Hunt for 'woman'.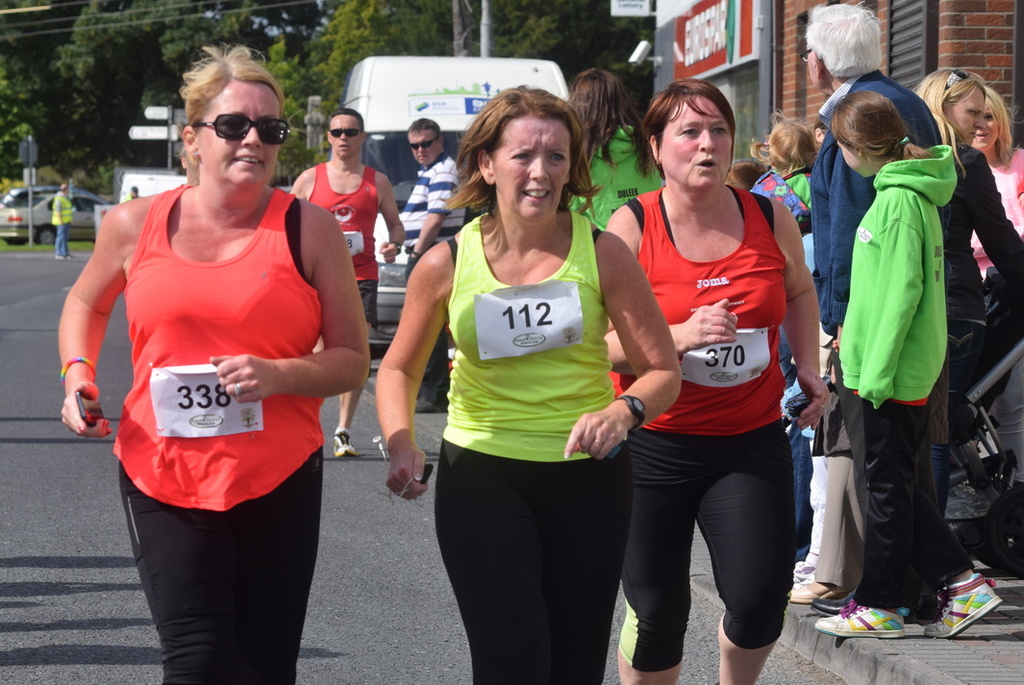
Hunted down at l=968, t=86, r=1023, b=281.
